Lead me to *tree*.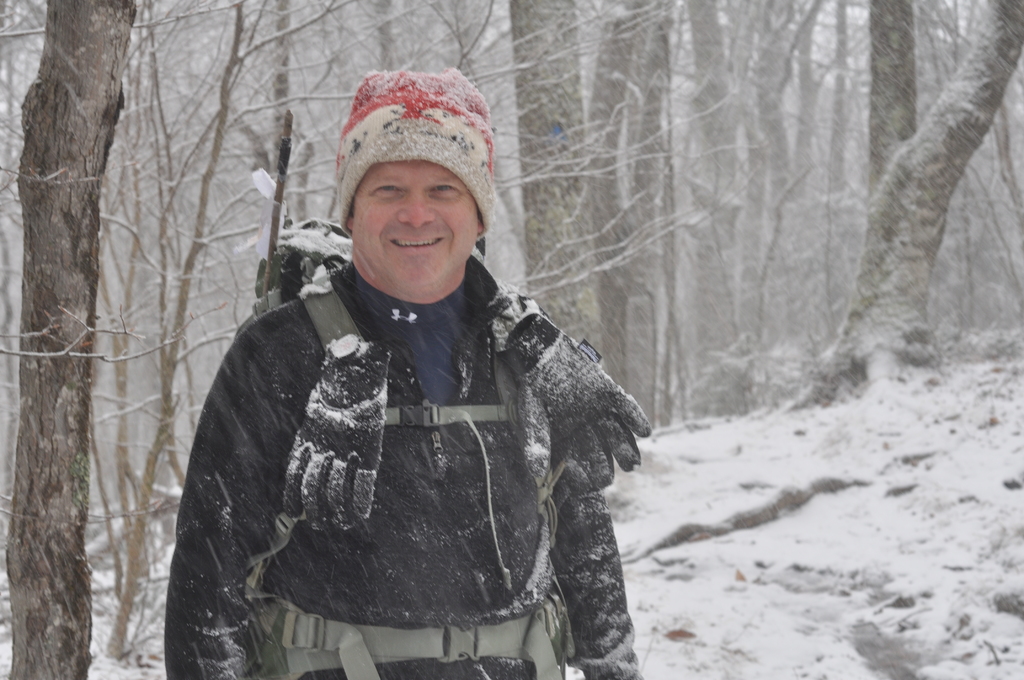
Lead to BBox(495, 0, 619, 378).
